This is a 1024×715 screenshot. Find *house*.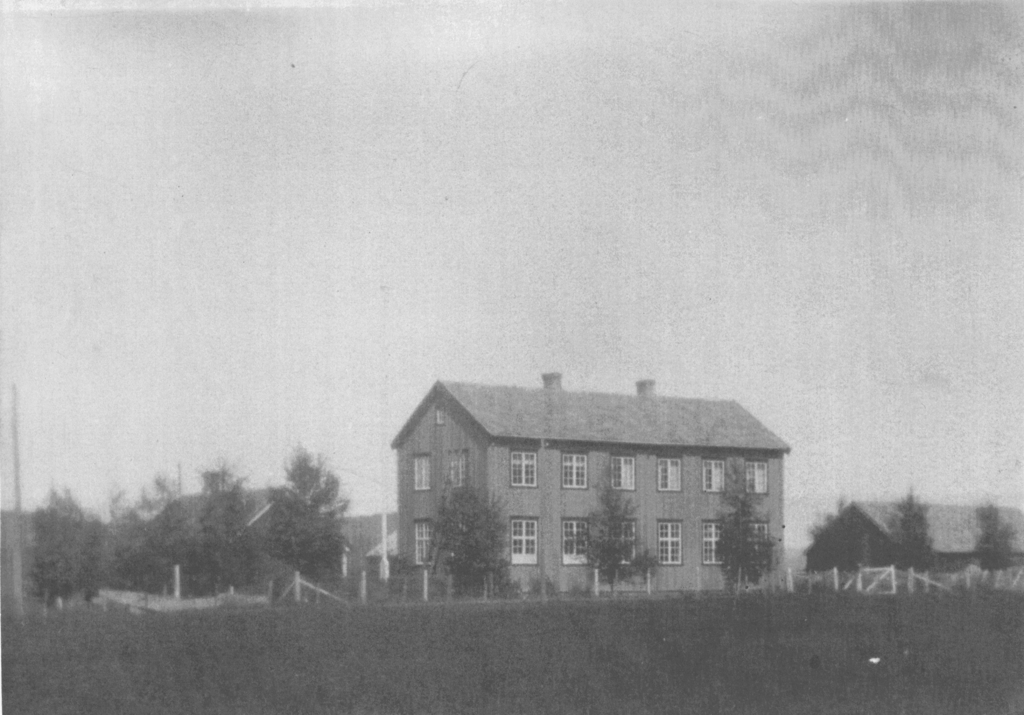
Bounding box: 805,493,1023,575.
